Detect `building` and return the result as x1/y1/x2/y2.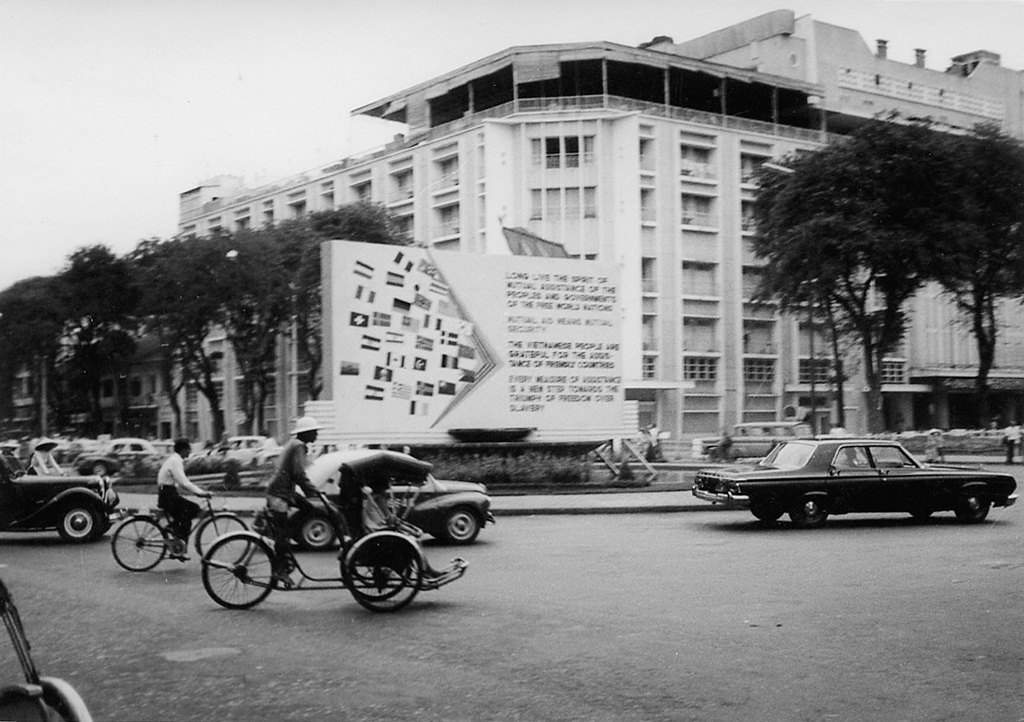
1/11/1021/492.
